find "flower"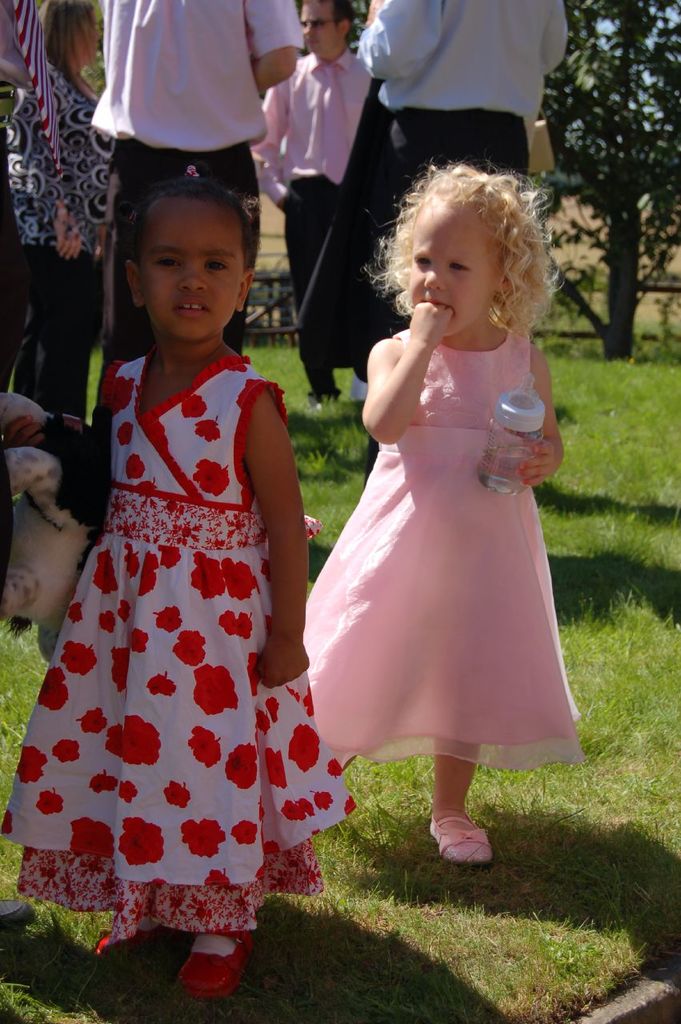
317,785,334,810
